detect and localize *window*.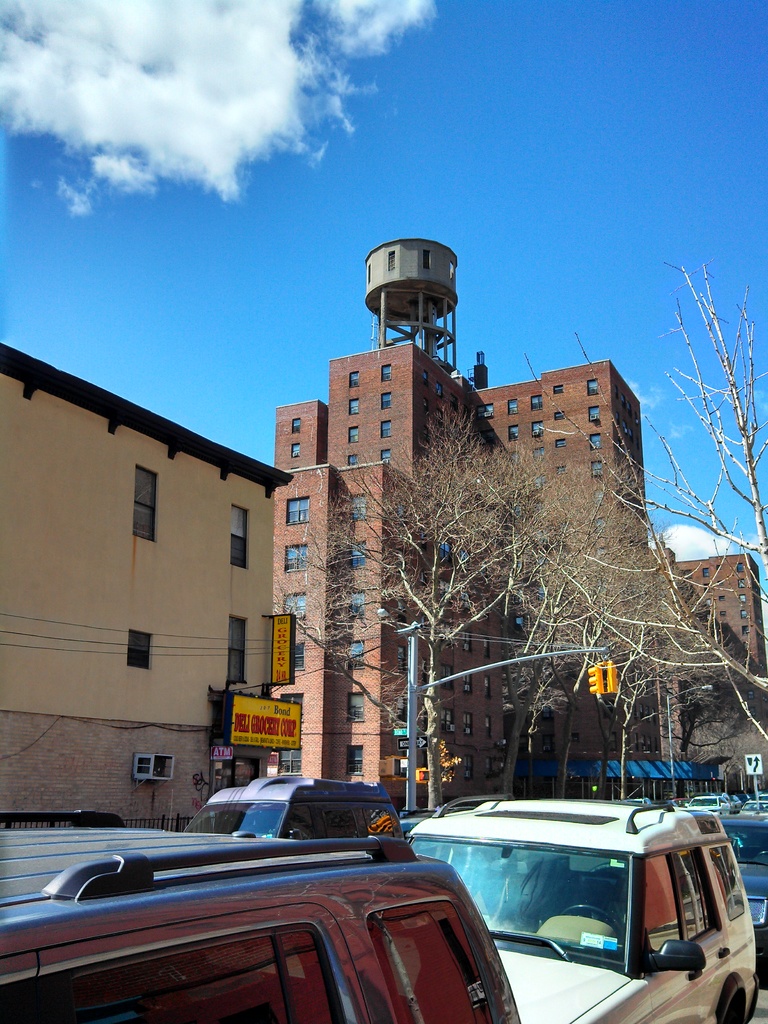
Localized at l=348, t=426, r=356, b=440.
